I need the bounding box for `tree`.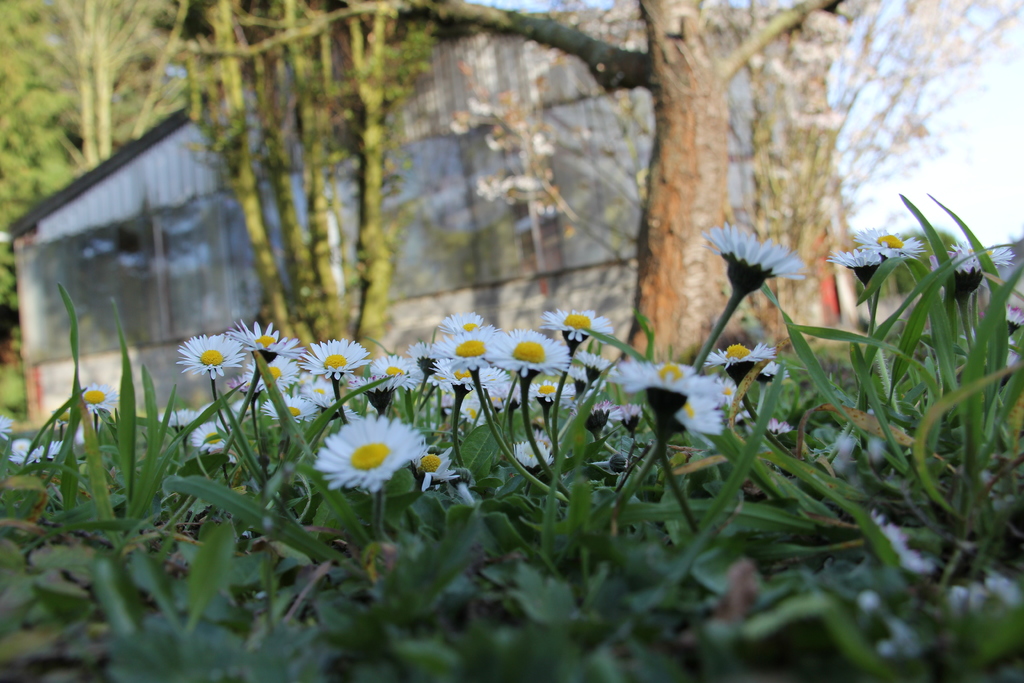
Here it is: locate(184, 0, 460, 359).
